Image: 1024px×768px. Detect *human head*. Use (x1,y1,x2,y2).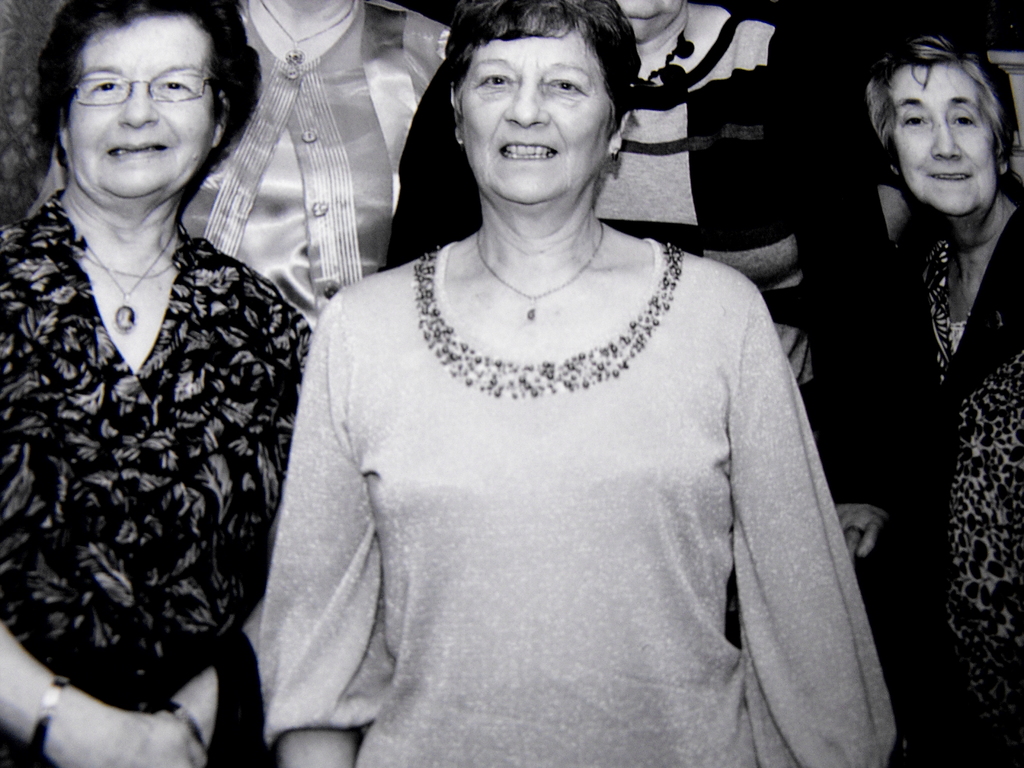
(615,0,687,46).
